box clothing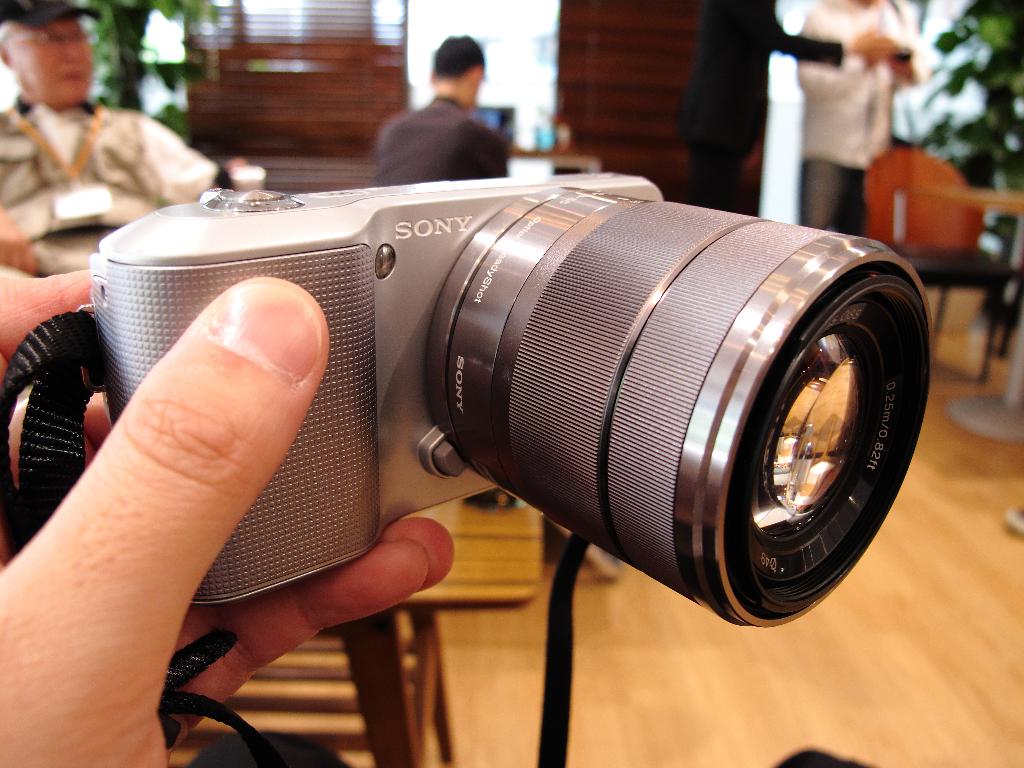
(678,0,840,212)
